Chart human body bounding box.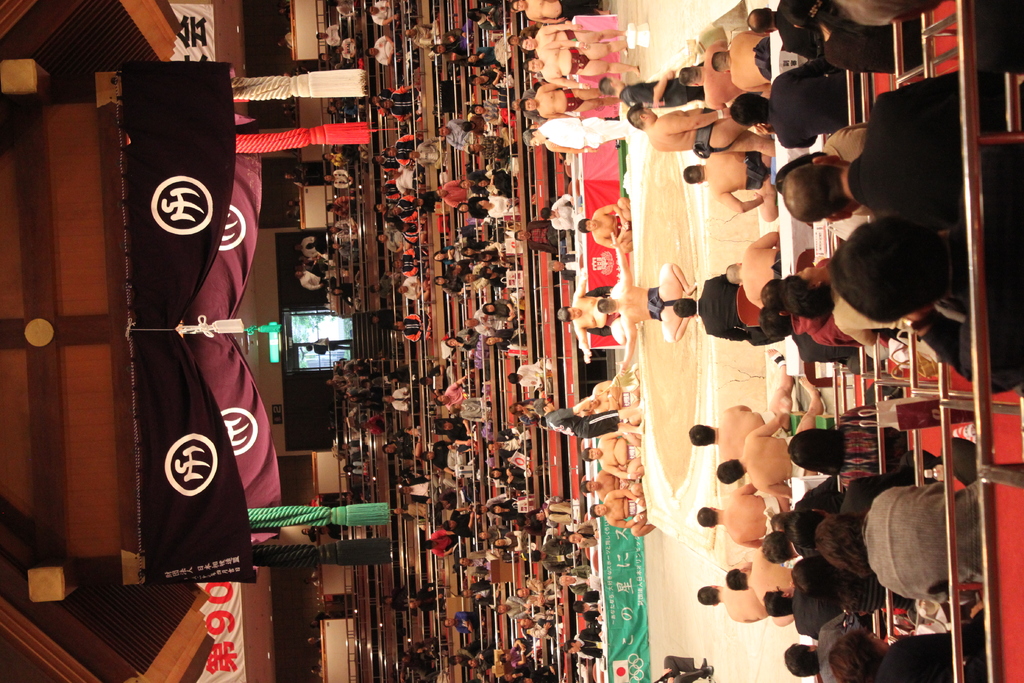
Charted: <box>792,322,856,361</box>.
